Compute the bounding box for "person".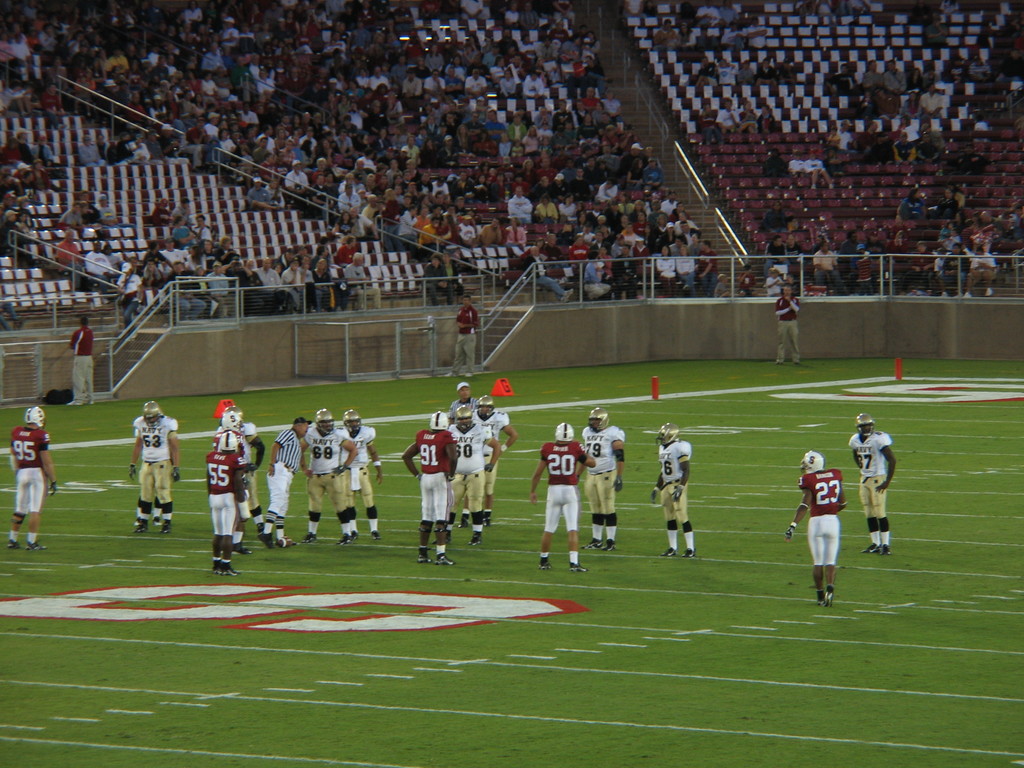
Rect(529, 420, 593, 578).
